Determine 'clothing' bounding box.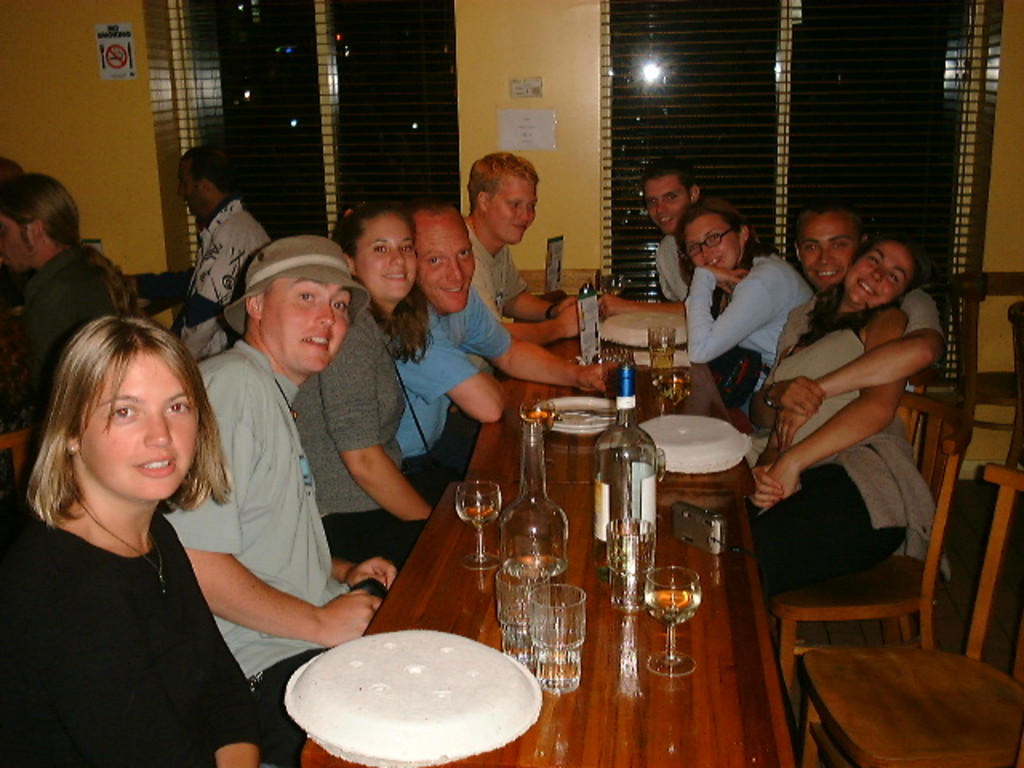
Determined: {"x1": 739, "y1": 325, "x2": 947, "y2": 611}.
